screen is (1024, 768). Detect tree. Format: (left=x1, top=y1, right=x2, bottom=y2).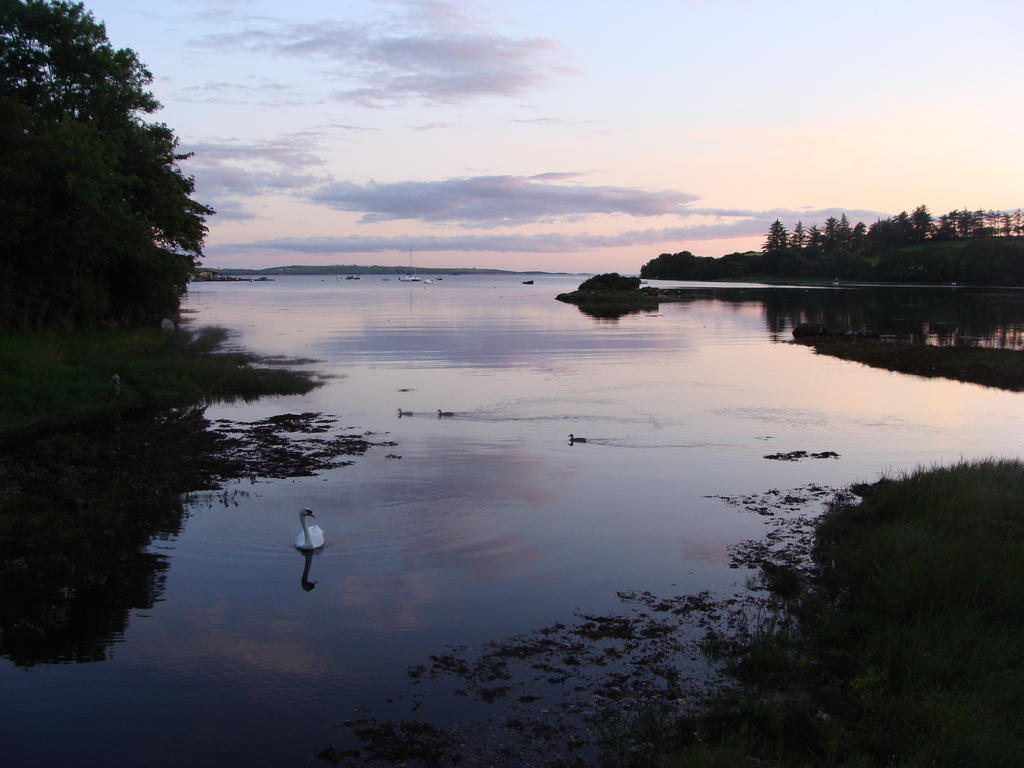
(left=0, top=0, right=215, bottom=326).
